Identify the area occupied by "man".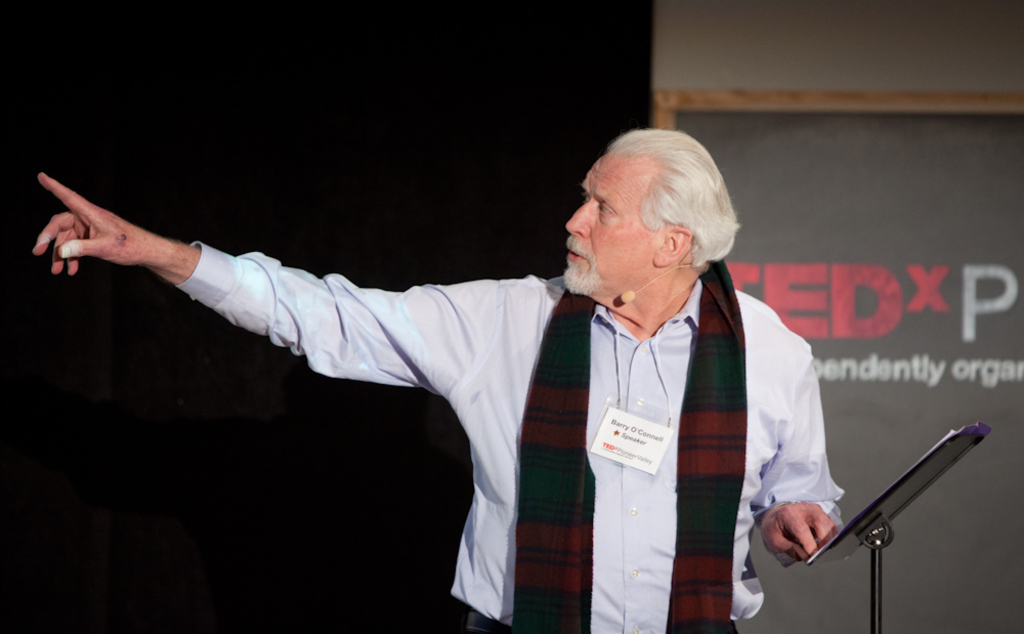
Area: {"left": 83, "top": 116, "right": 856, "bottom": 616}.
